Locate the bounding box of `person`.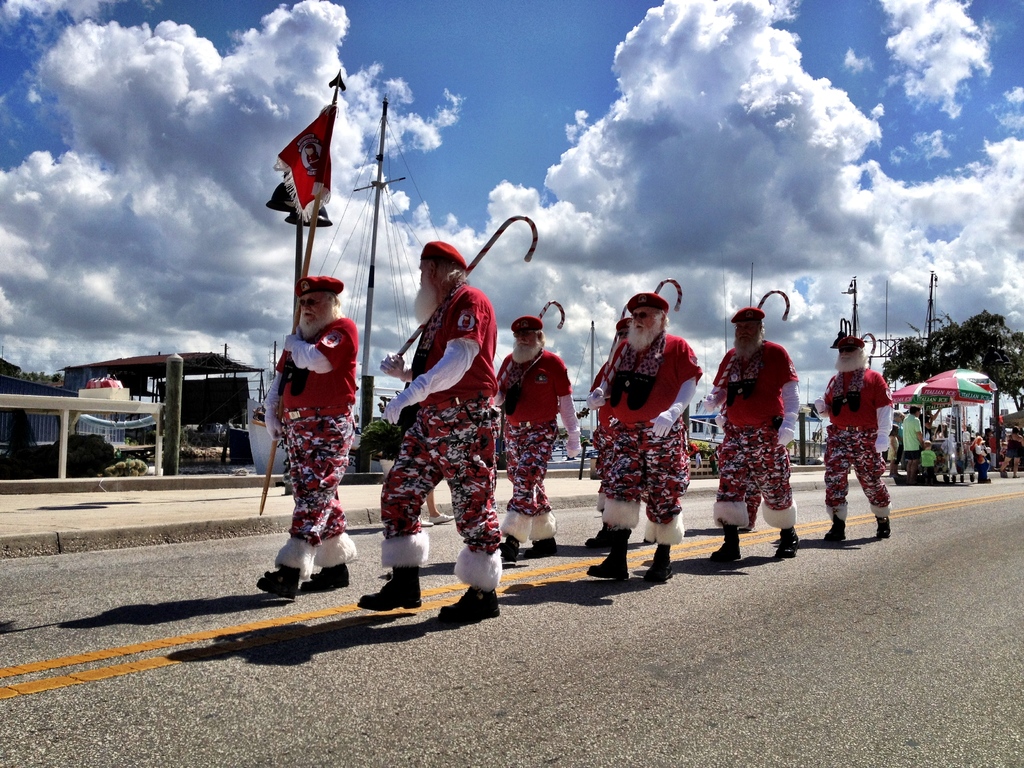
Bounding box: bbox(813, 332, 895, 541).
